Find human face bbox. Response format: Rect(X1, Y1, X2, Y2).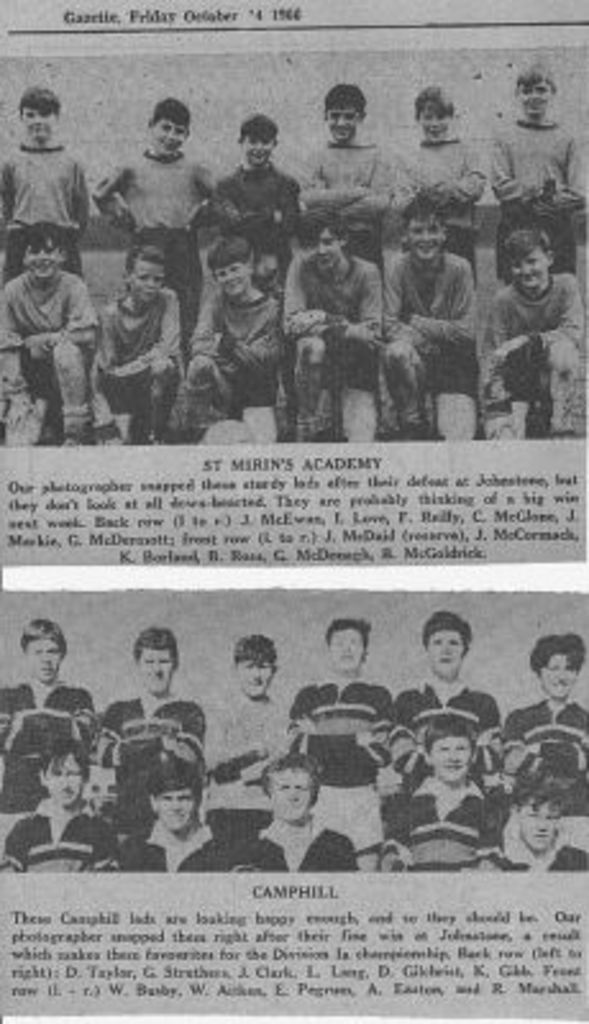
Rect(241, 133, 274, 166).
